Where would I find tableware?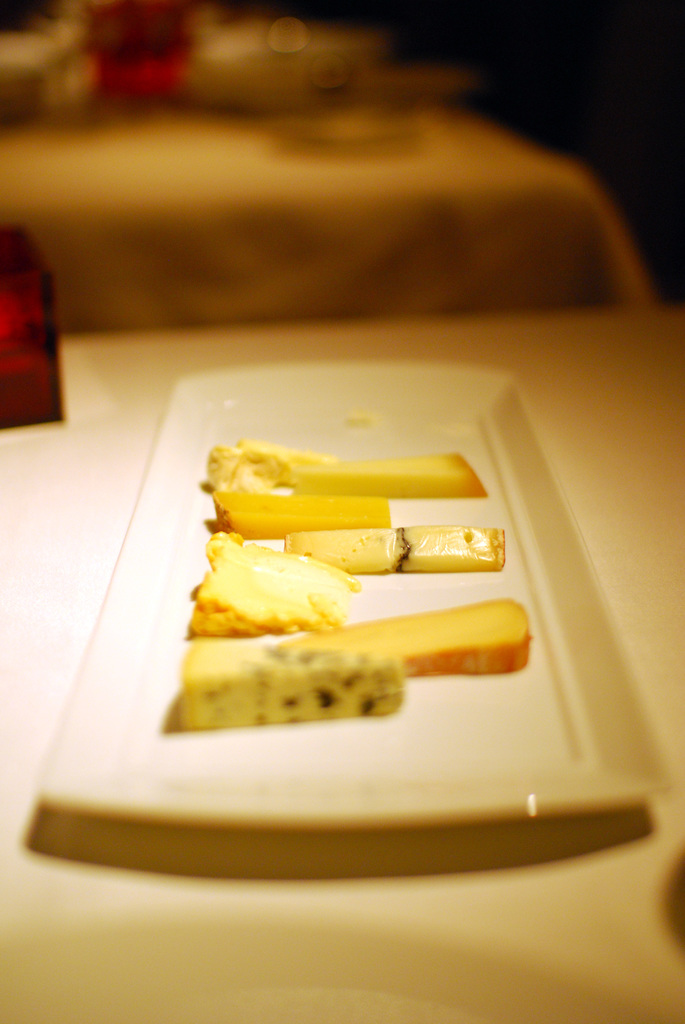
At crop(28, 356, 678, 838).
